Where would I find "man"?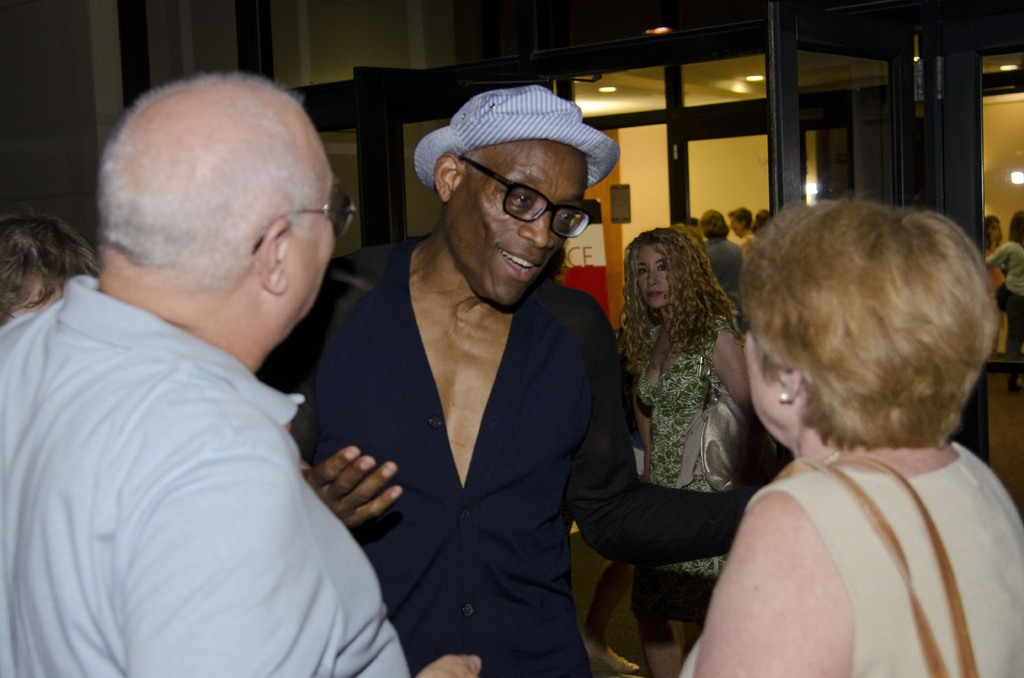
At l=291, t=74, r=774, b=677.
